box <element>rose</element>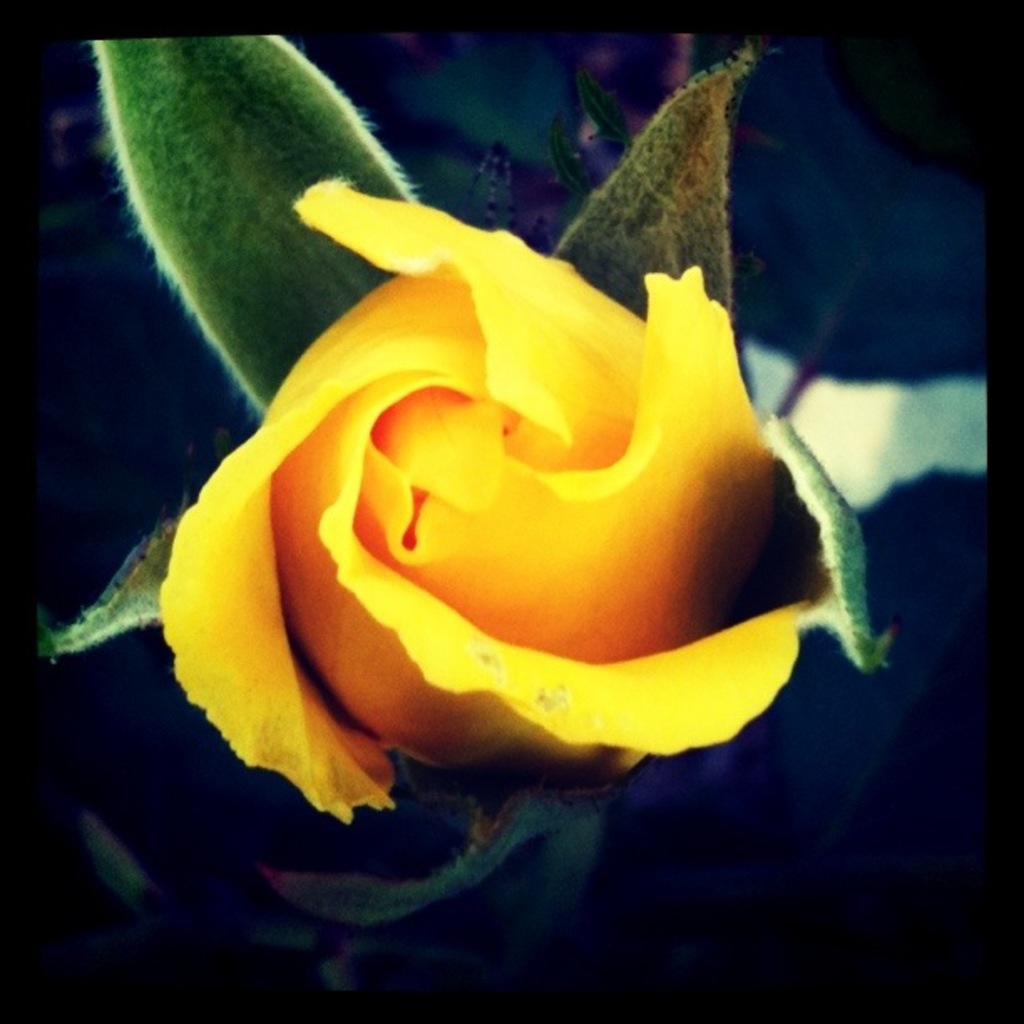
<region>161, 171, 815, 830</region>
